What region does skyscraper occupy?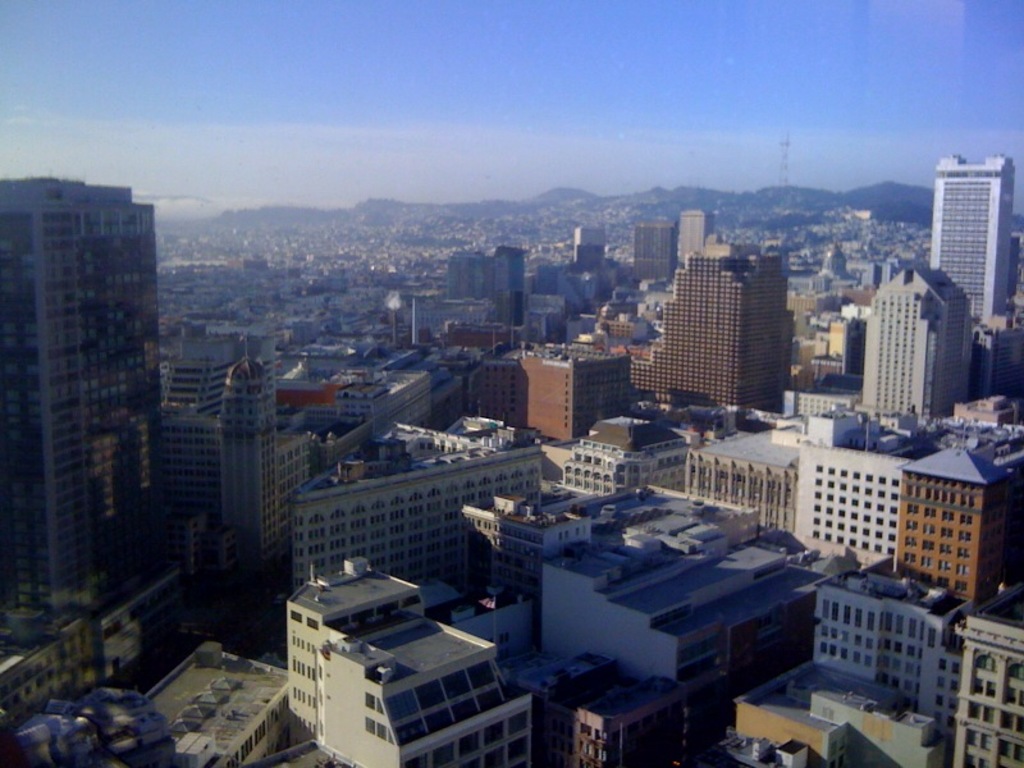
left=618, top=253, right=812, bottom=424.
